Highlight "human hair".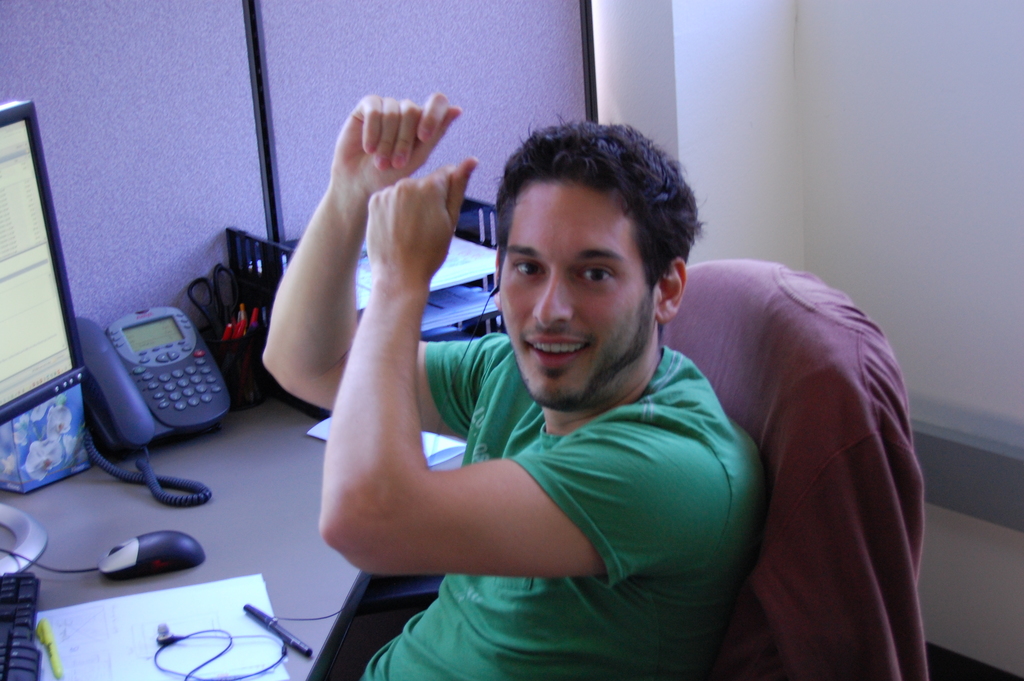
Highlighted region: detection(488, 108, 696, 345).
